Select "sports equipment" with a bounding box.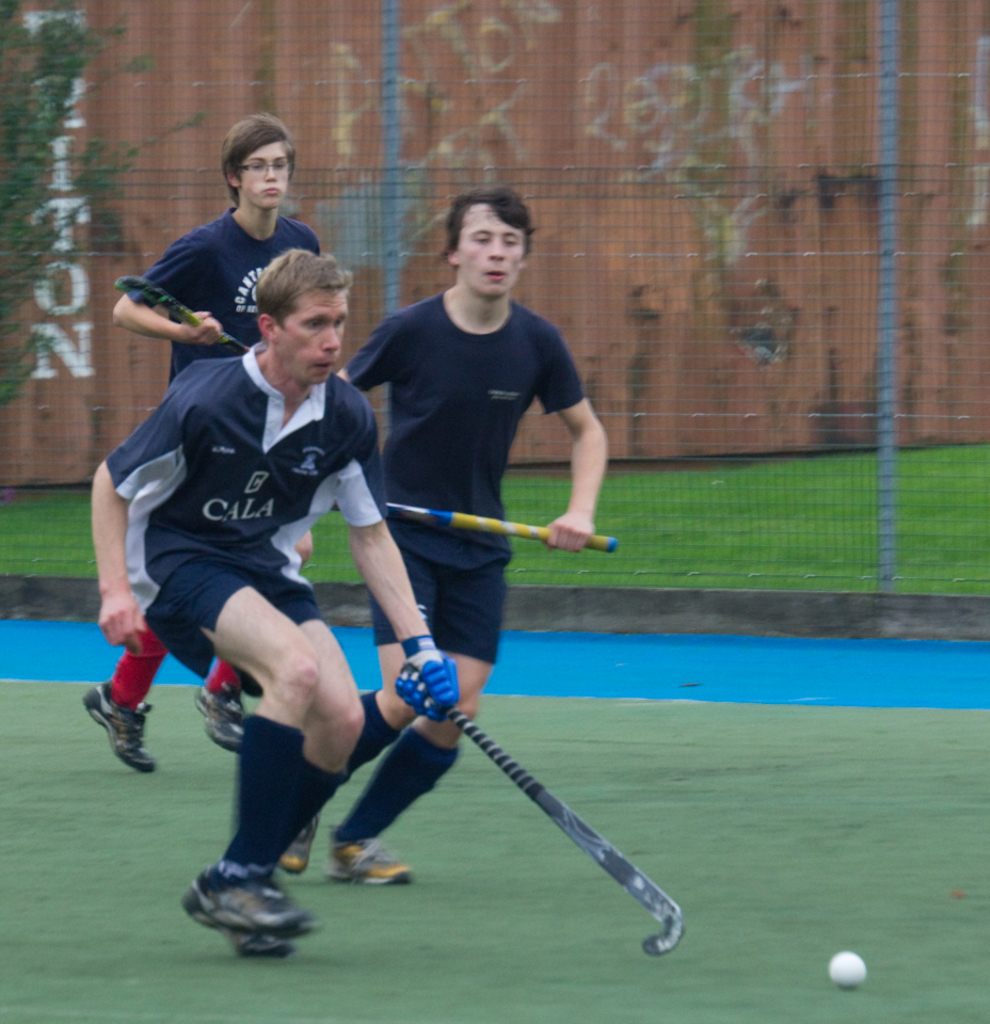
left=332, top=826, right=411, bottom=885.
